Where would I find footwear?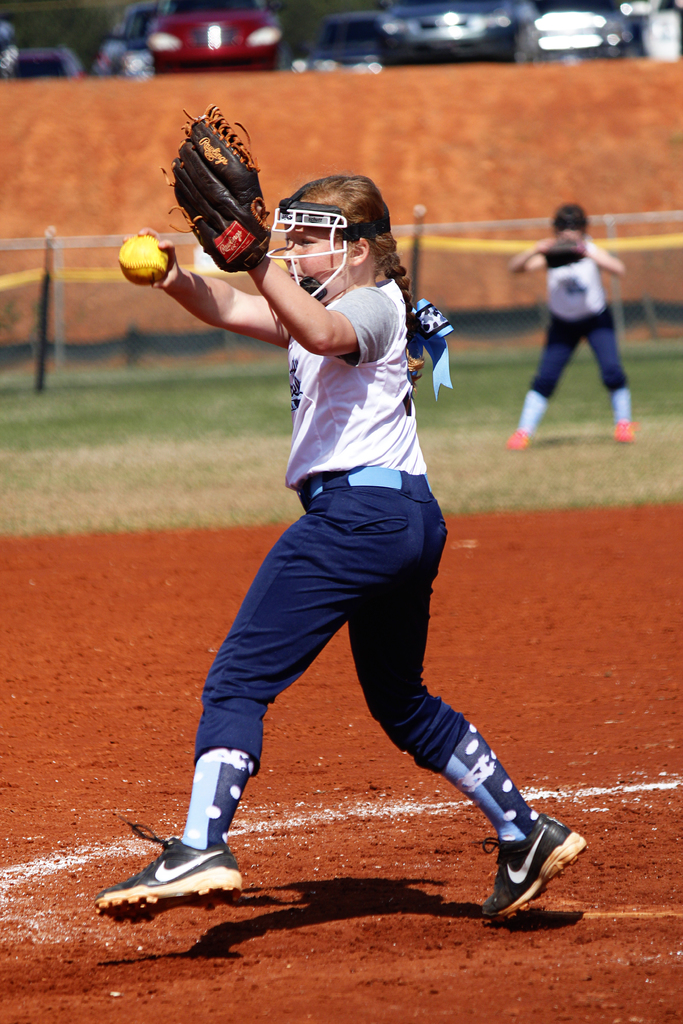
At 502, 378, 547, 447.
